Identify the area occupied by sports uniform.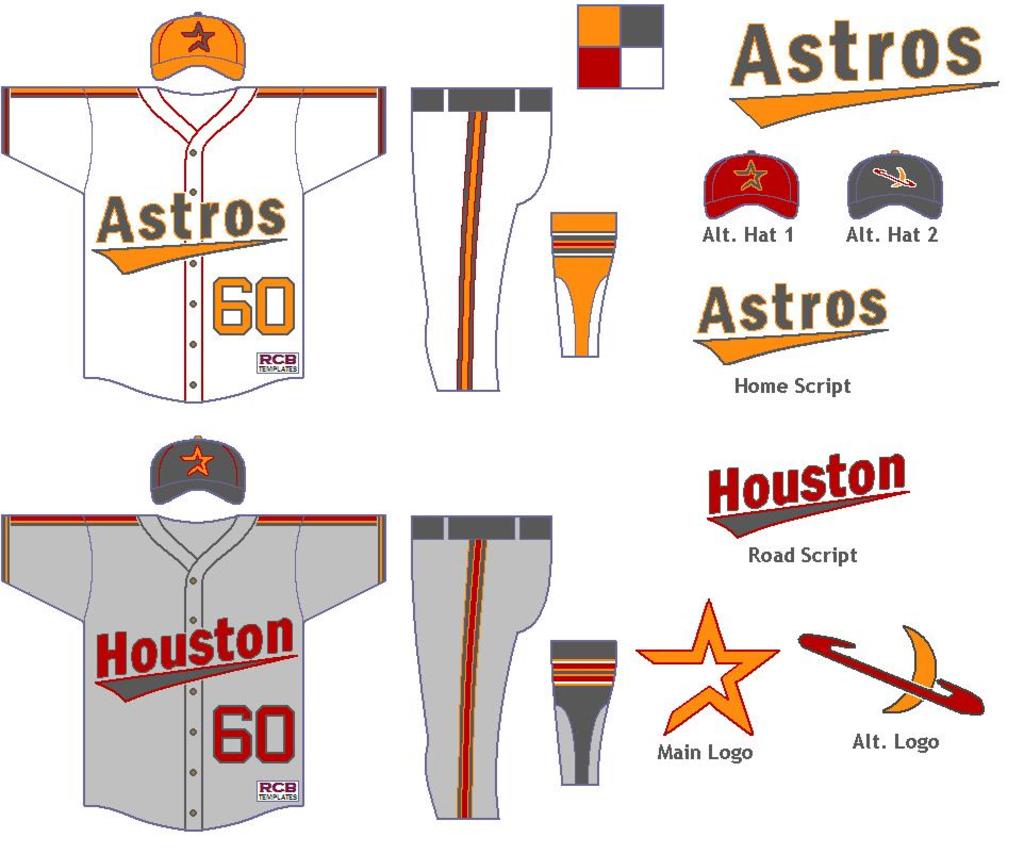
Area: <box>413,83,550,391</box>.
